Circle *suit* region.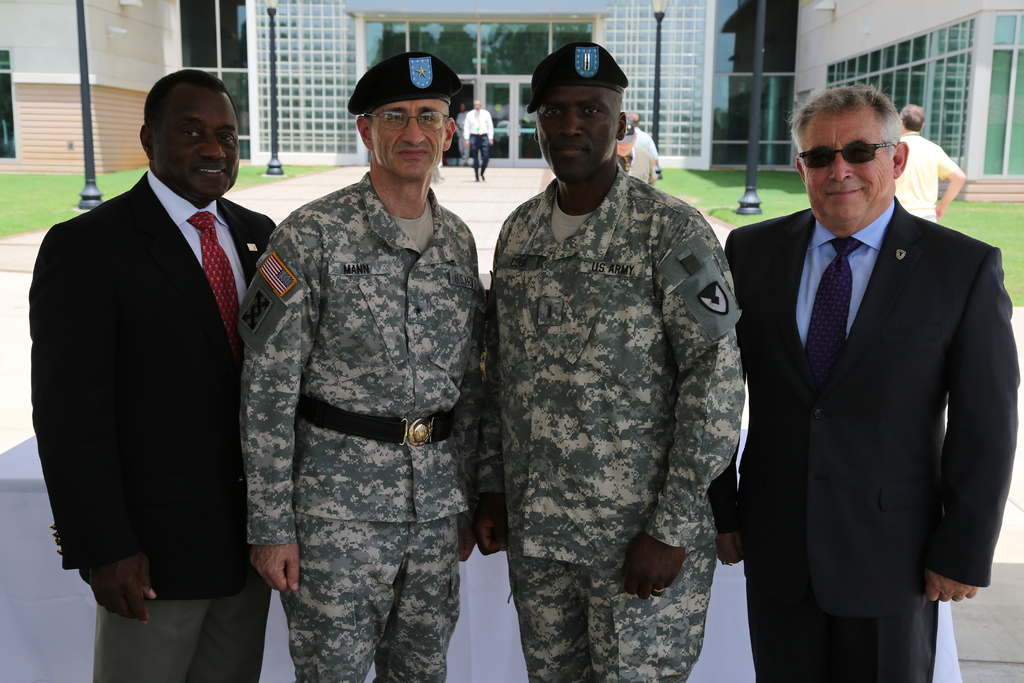
Region: rect(712, 193, 1020, 682).
